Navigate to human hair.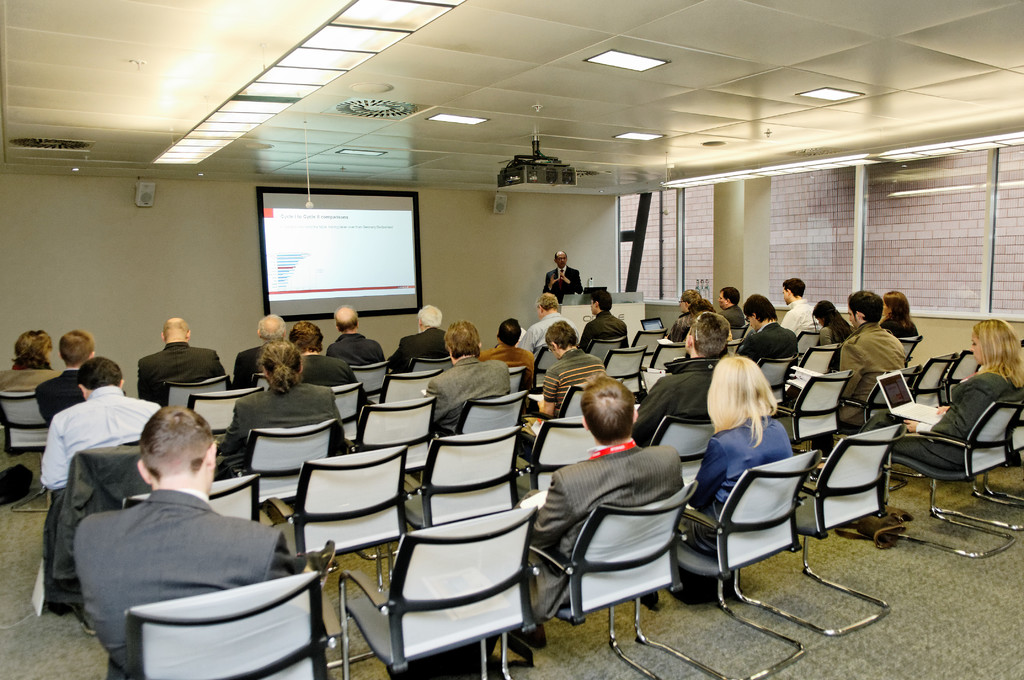
Navigation target: (59, 330, 96, 366).
